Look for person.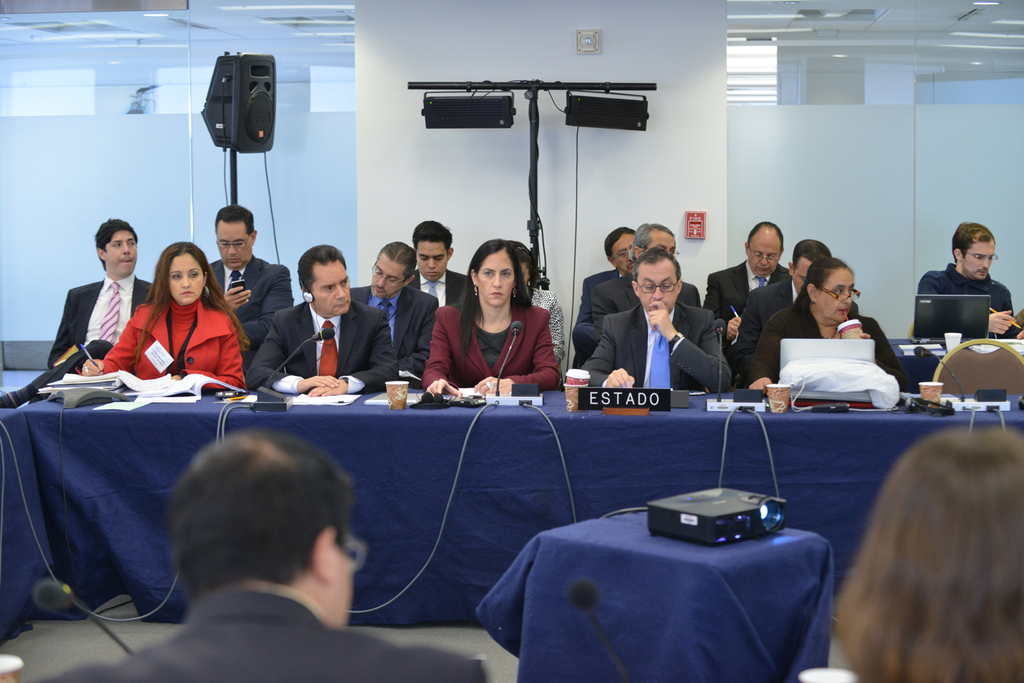
Found: 509 238 566 363.
